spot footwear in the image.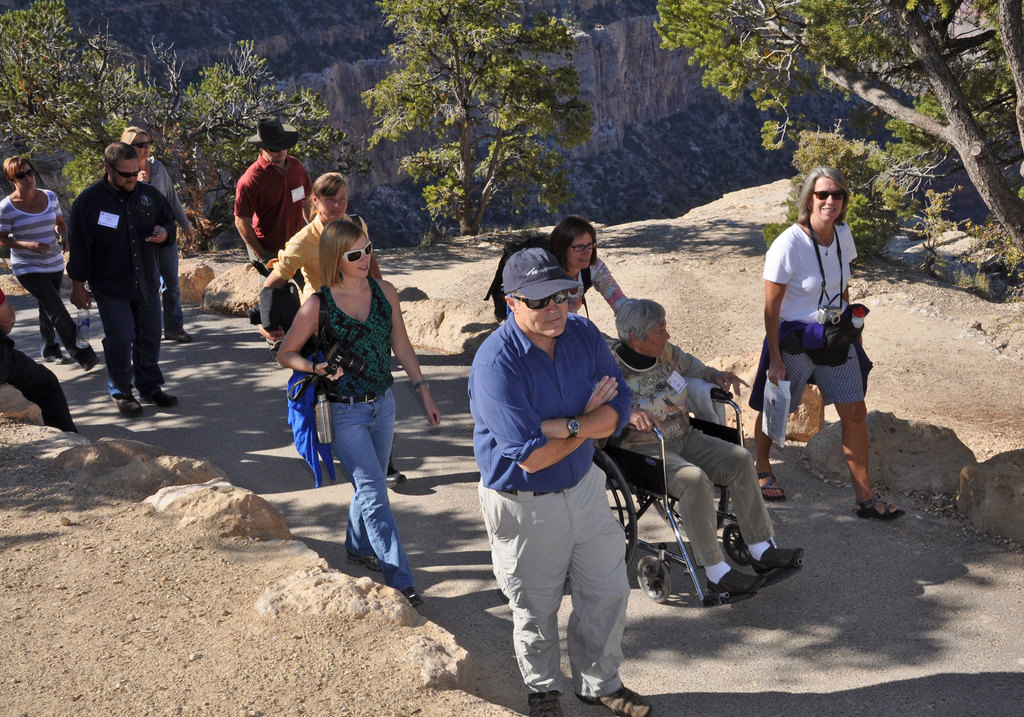
footwear found at BBox(858, 487, 902, 517).
